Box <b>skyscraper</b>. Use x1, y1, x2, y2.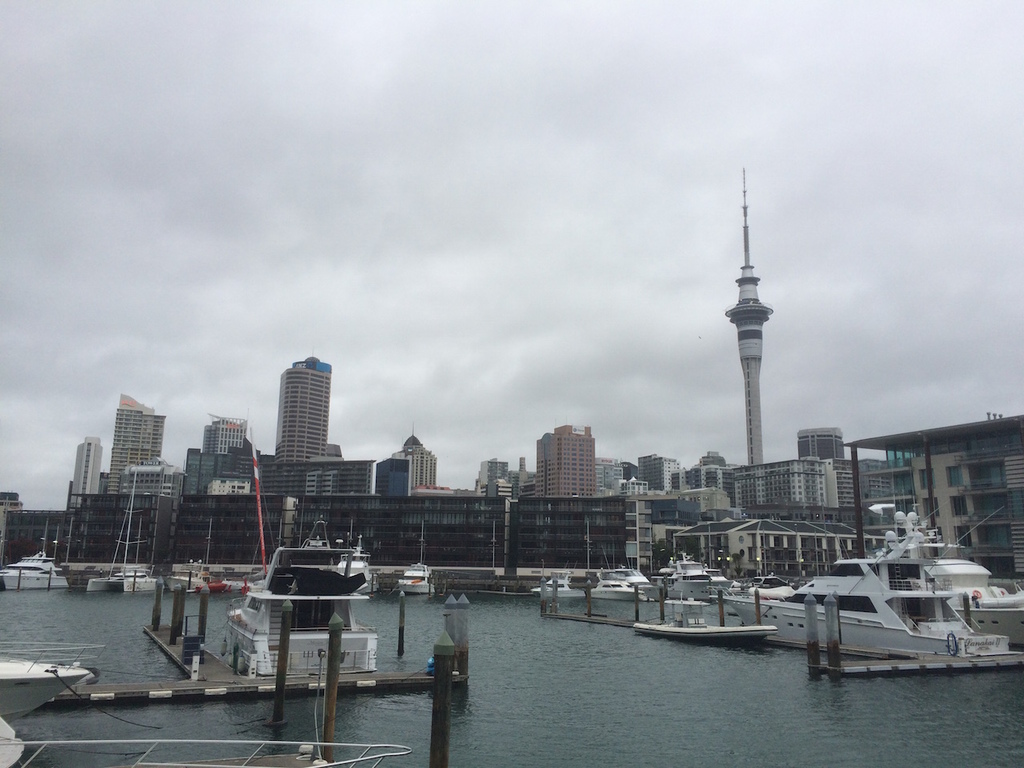
106, 393, 170, 493.
